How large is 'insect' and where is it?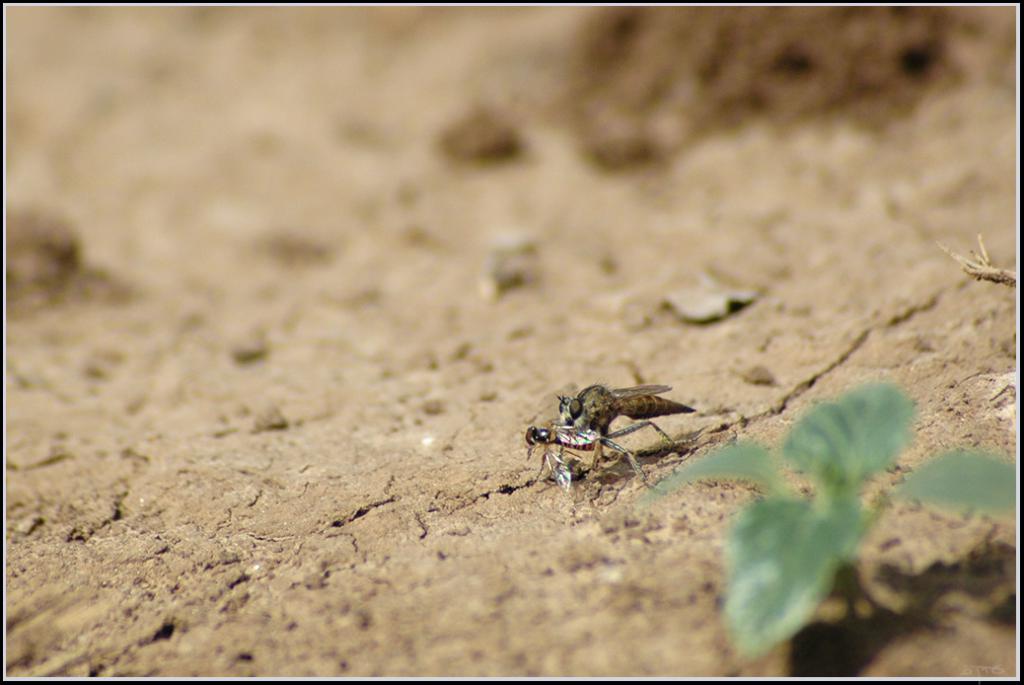
Bounding box: [522, 419, 677, 493].
